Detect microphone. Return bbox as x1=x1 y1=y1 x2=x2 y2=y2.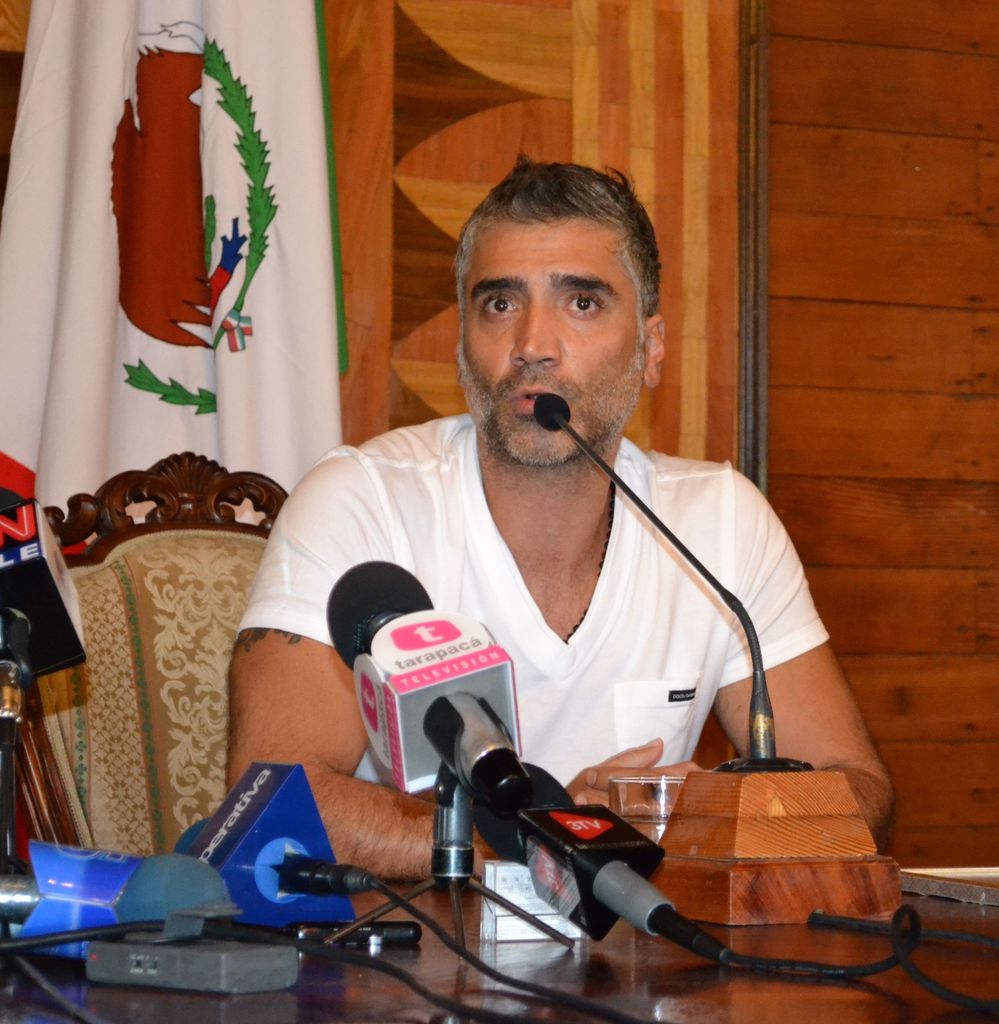
x1=170 y1=764 x2=381 y2=938.
